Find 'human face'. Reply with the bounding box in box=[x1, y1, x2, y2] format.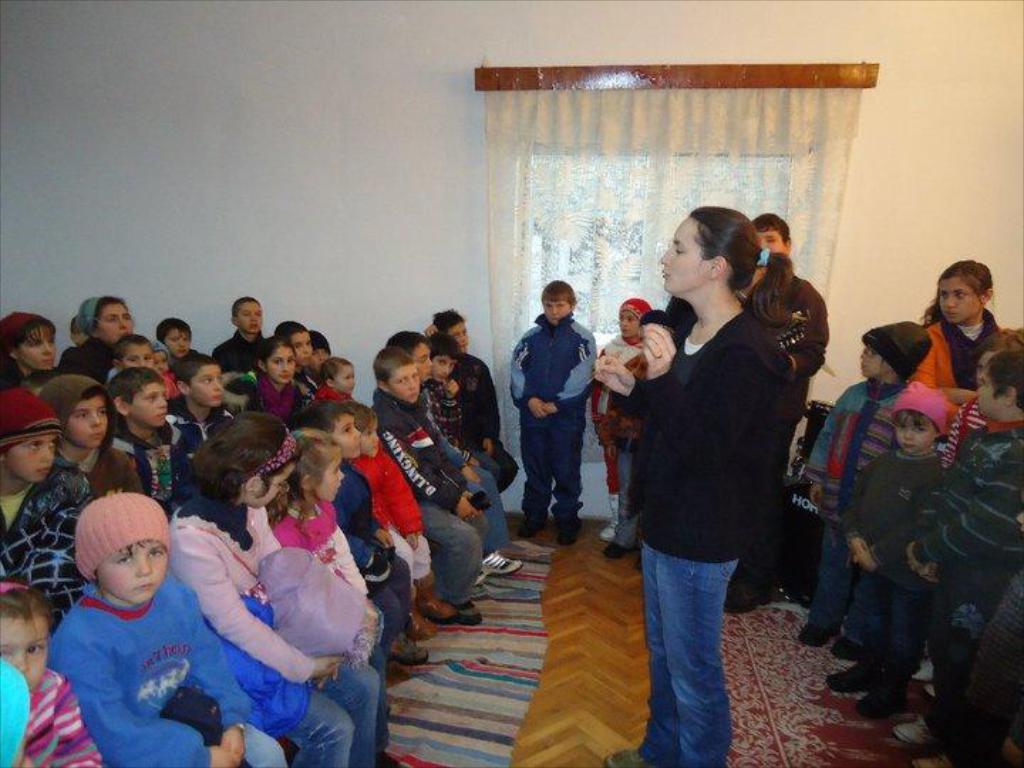
box=[257, 464, 290, 508].
